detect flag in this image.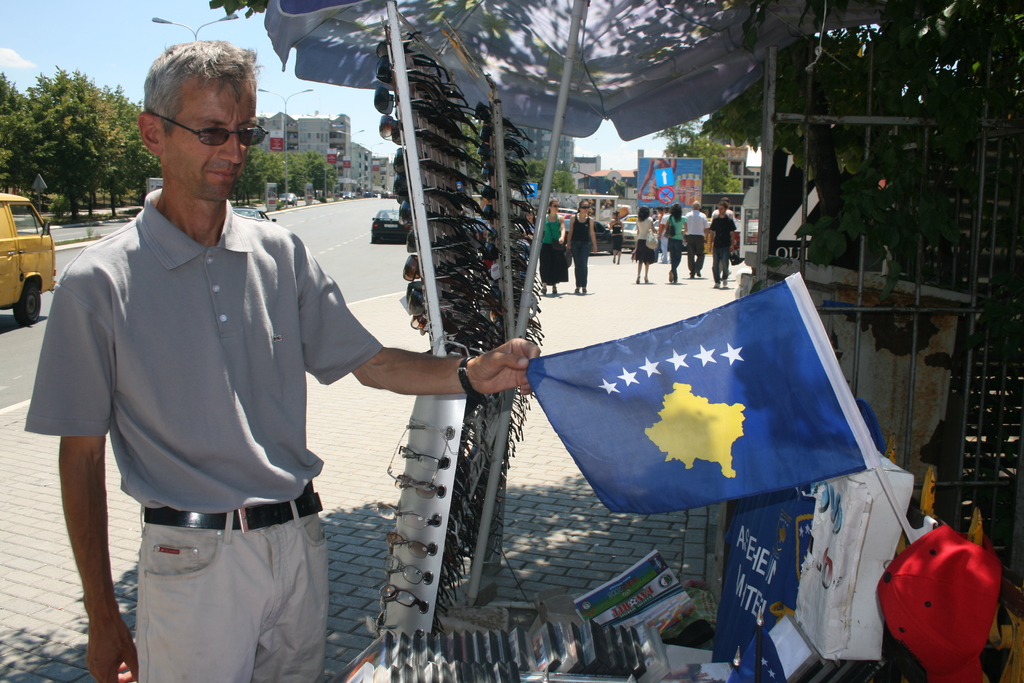
Detection: x1=522, y1=268, x2=890, y2=546.
